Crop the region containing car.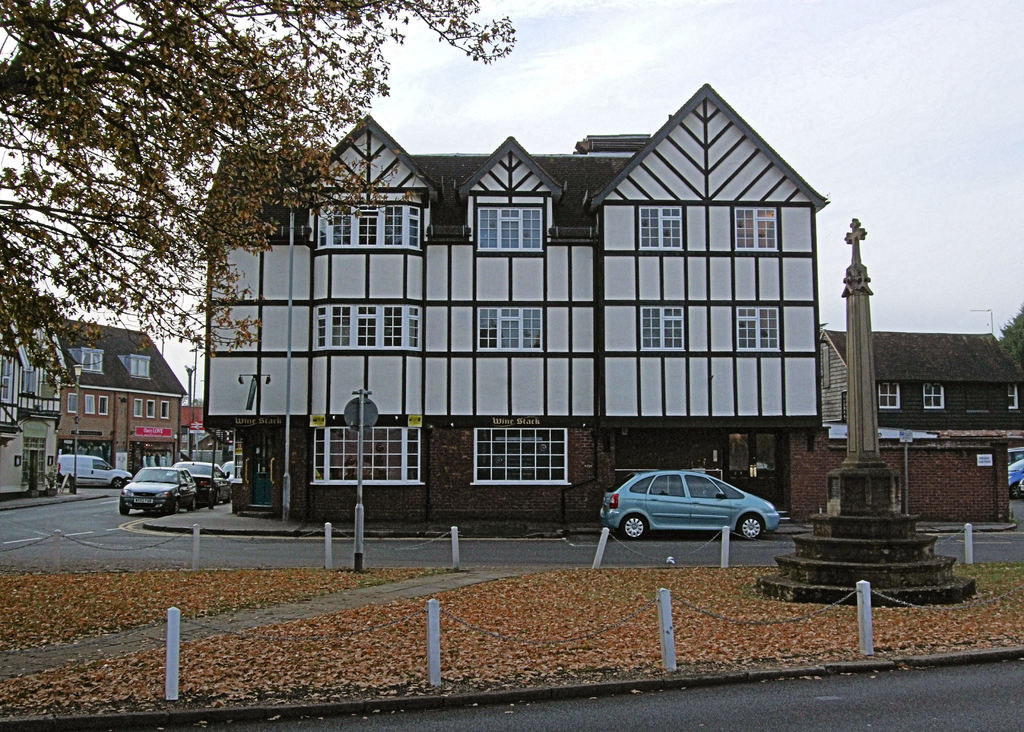
Crop region: x1=118 y1=464 x2=198 y2=512.
